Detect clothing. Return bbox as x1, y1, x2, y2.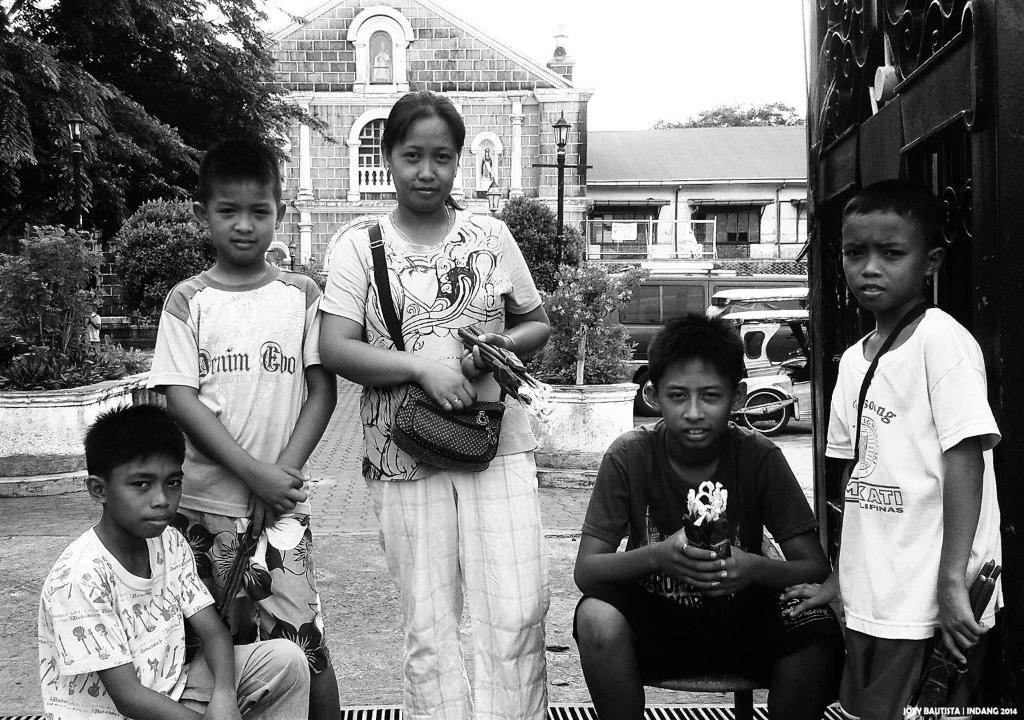
823, 305, 1006, 719.
